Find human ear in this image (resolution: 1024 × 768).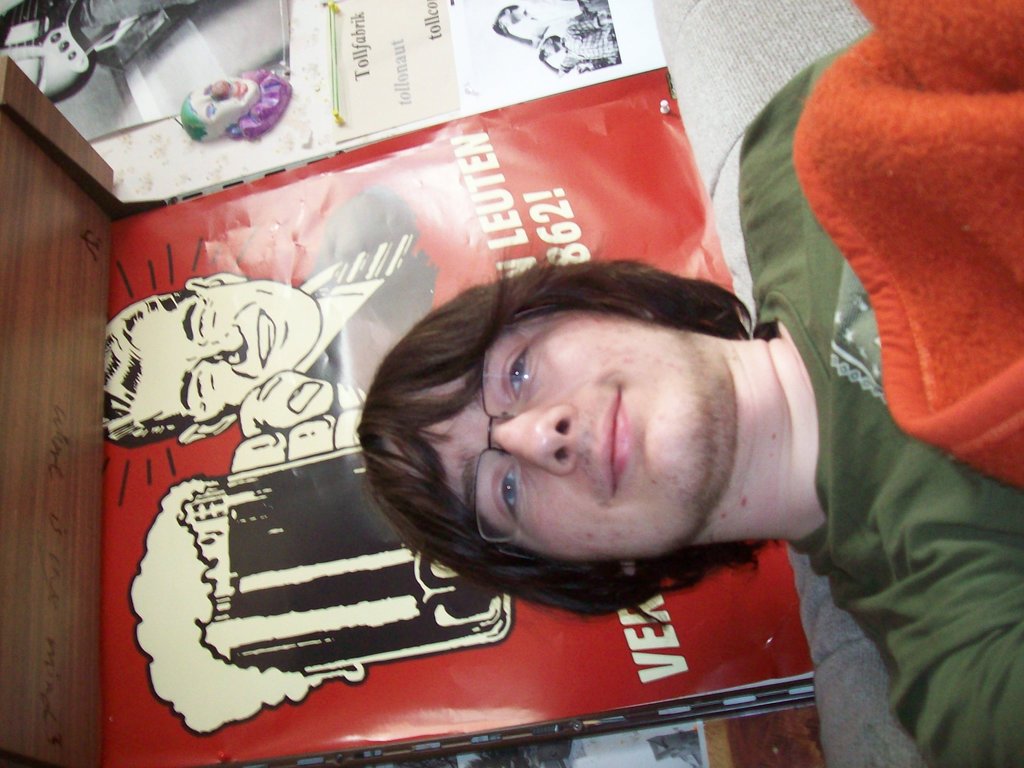
Rect(186, 267, 248, 288).
